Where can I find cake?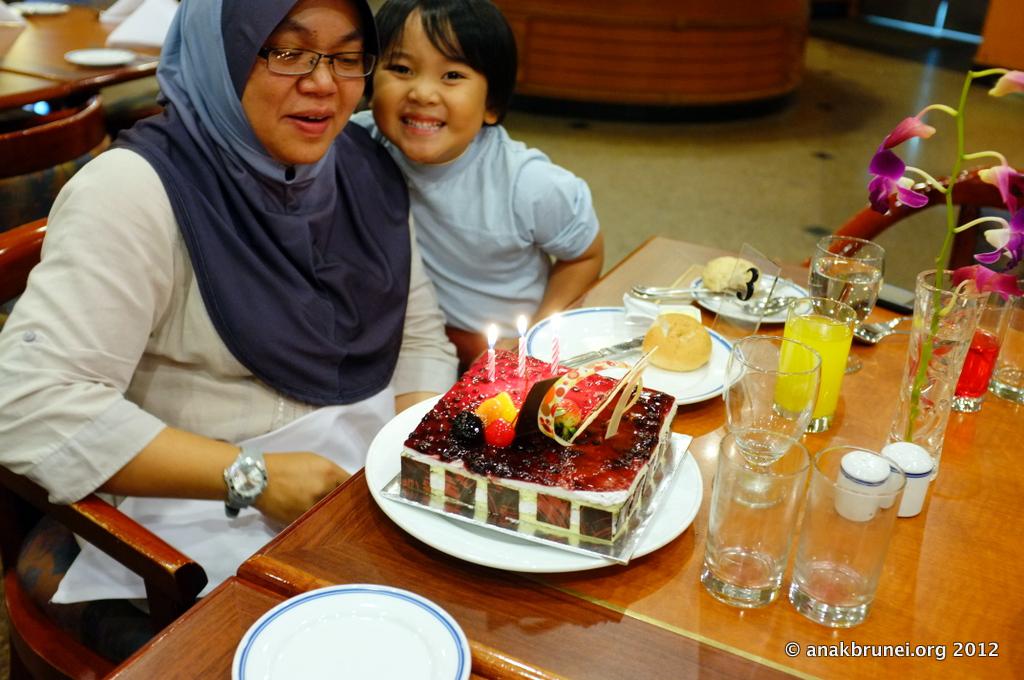
You can find it at [397,346,678,555].
